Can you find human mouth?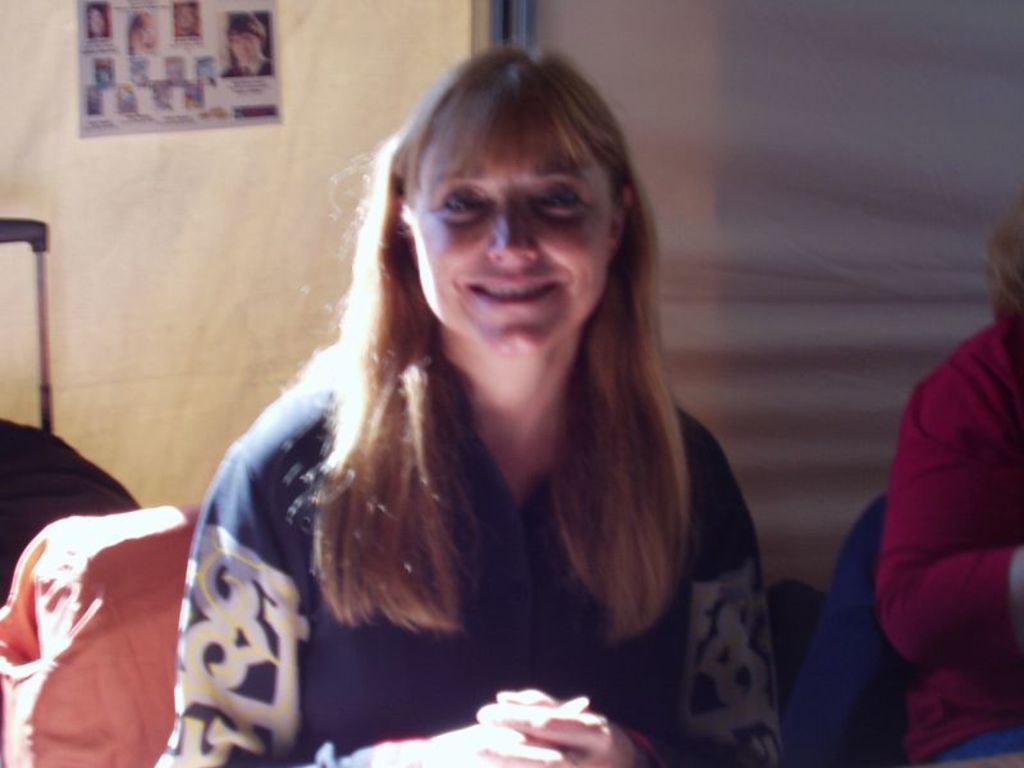
Yes, bounding box: [462,279,557,302].
